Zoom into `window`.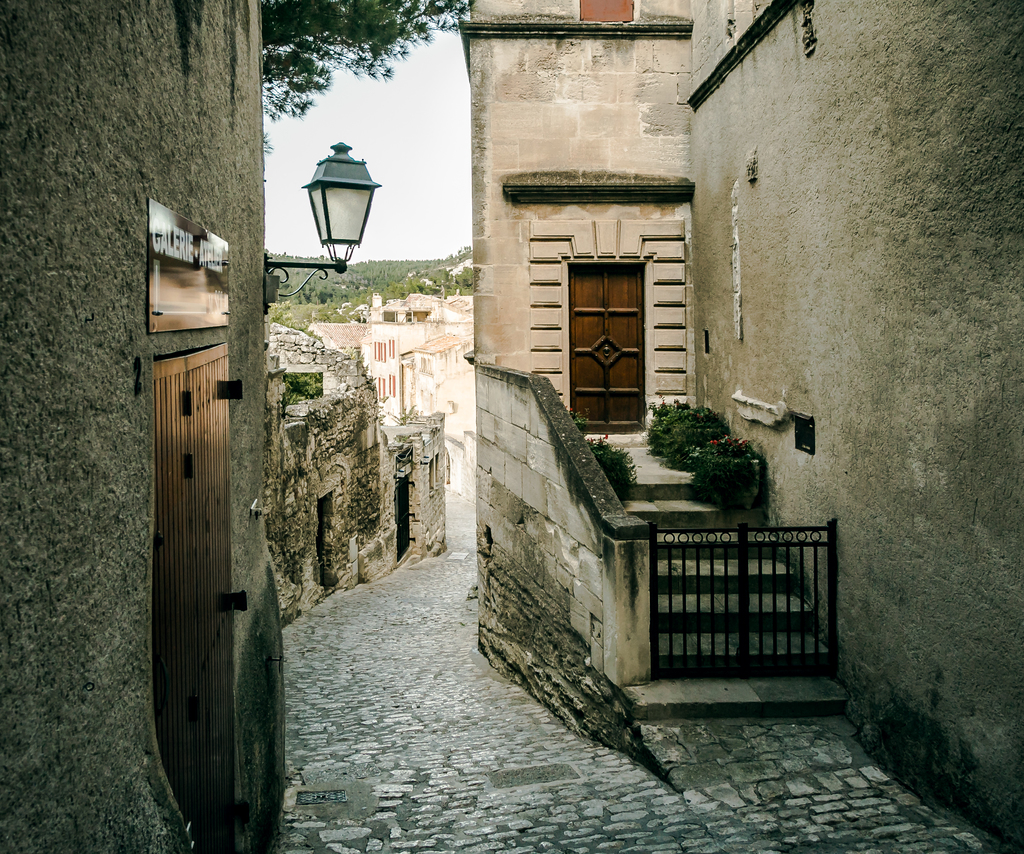
Zoom target: Rect(577, 0, 638, 25).
